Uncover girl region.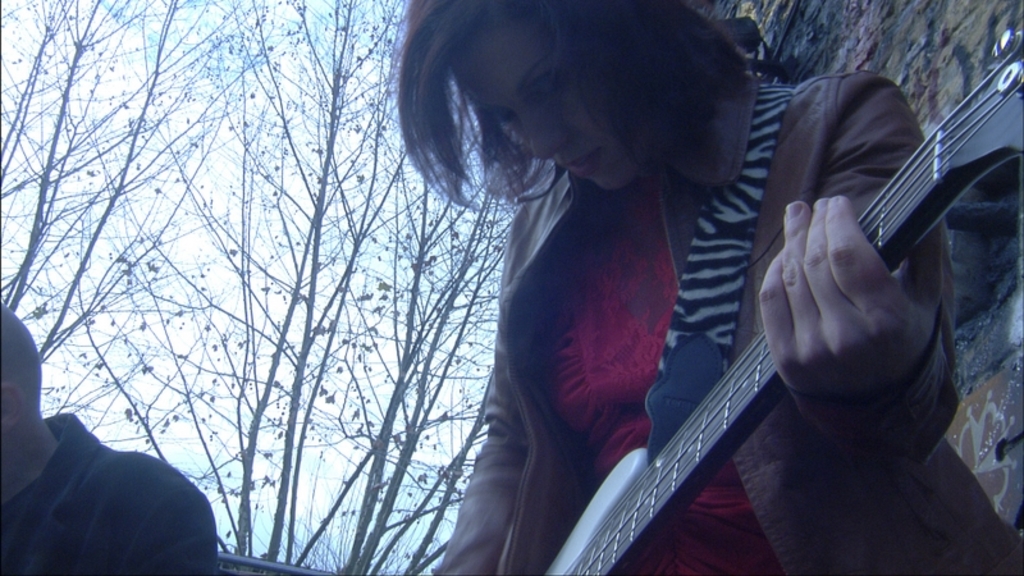
Uncovered: <region>401, 0, 1023, 575</region>.
